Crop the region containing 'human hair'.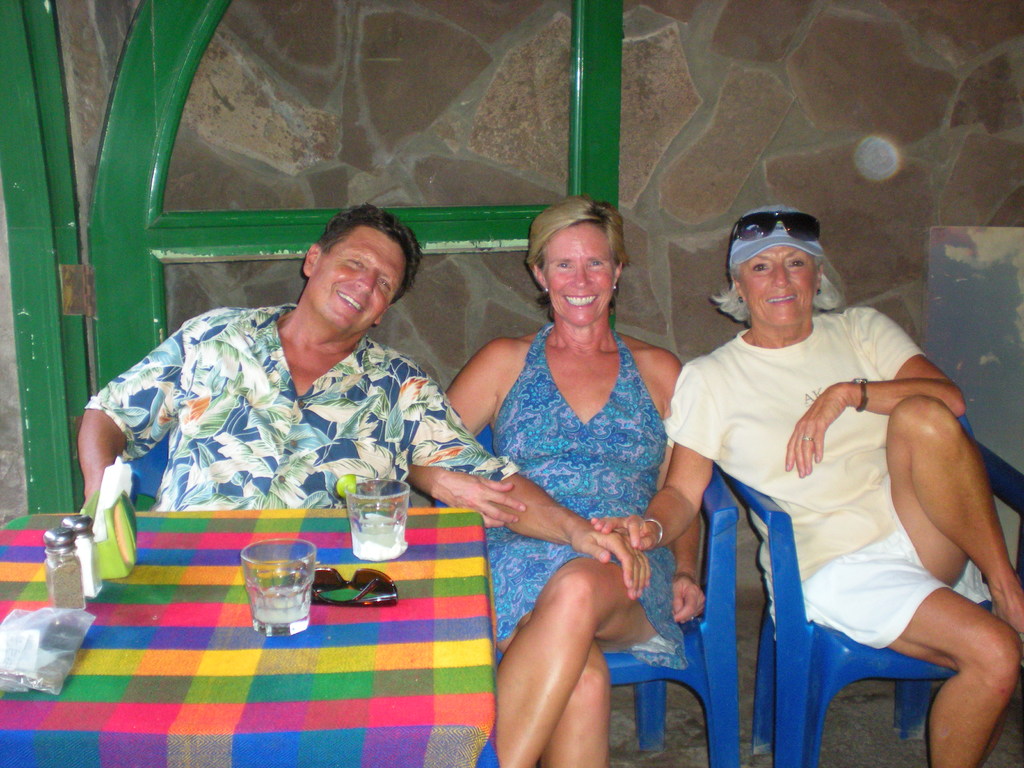
Crop region: 315:200:426:307.
